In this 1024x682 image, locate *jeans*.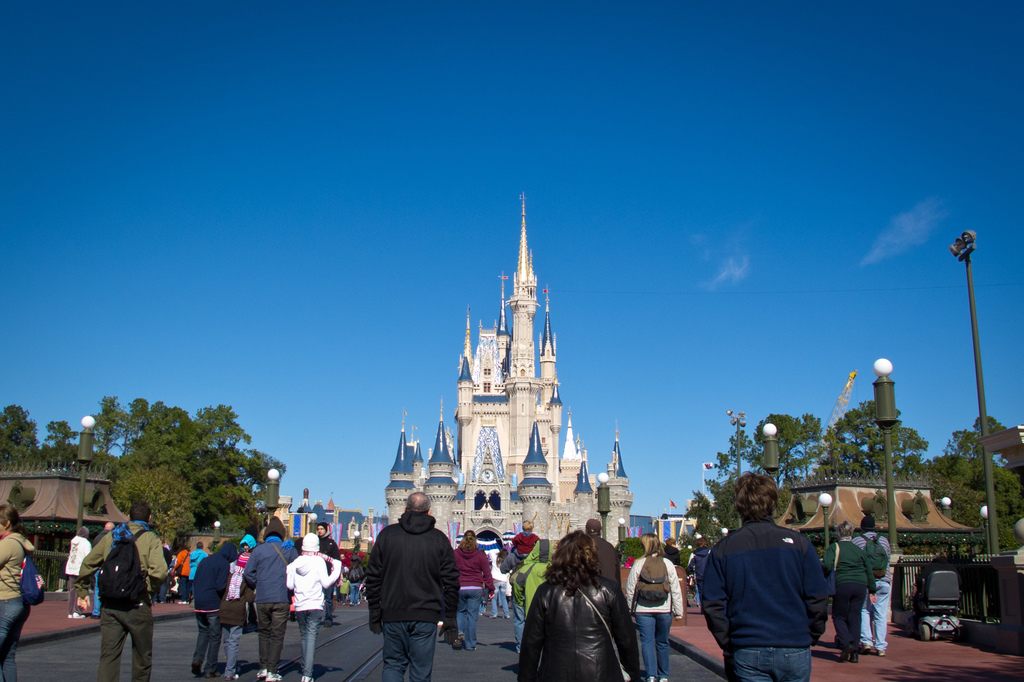
Bounding box: 630 607 667 677.
